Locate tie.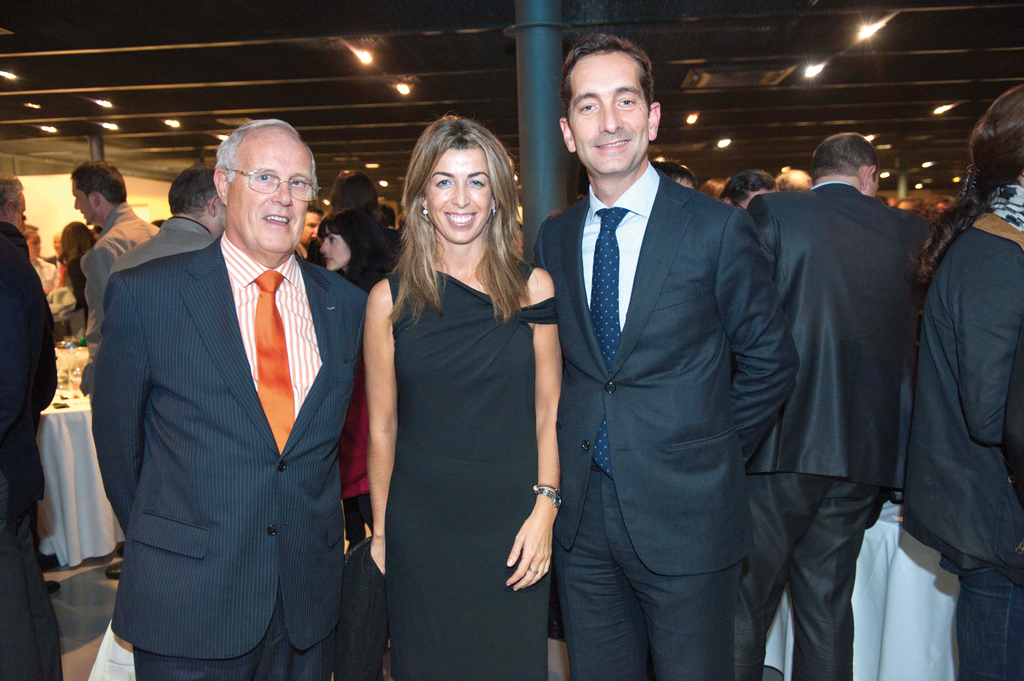
Bounding box: 252:266:298:458.
